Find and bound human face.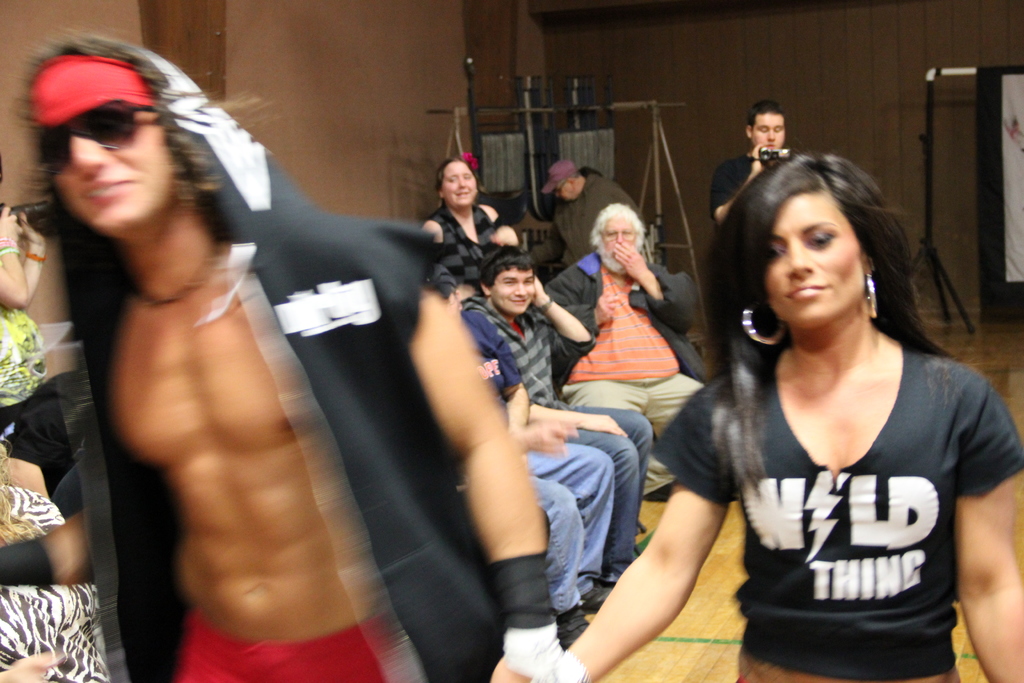
Bound: bbox(600, 213, 640, 265).
